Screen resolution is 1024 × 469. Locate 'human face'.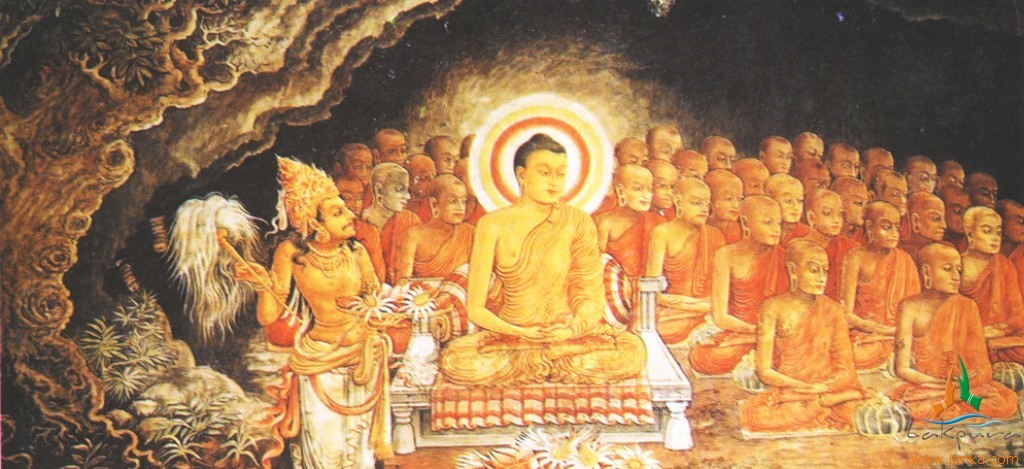
rect(974, 216, 1003, 250).
